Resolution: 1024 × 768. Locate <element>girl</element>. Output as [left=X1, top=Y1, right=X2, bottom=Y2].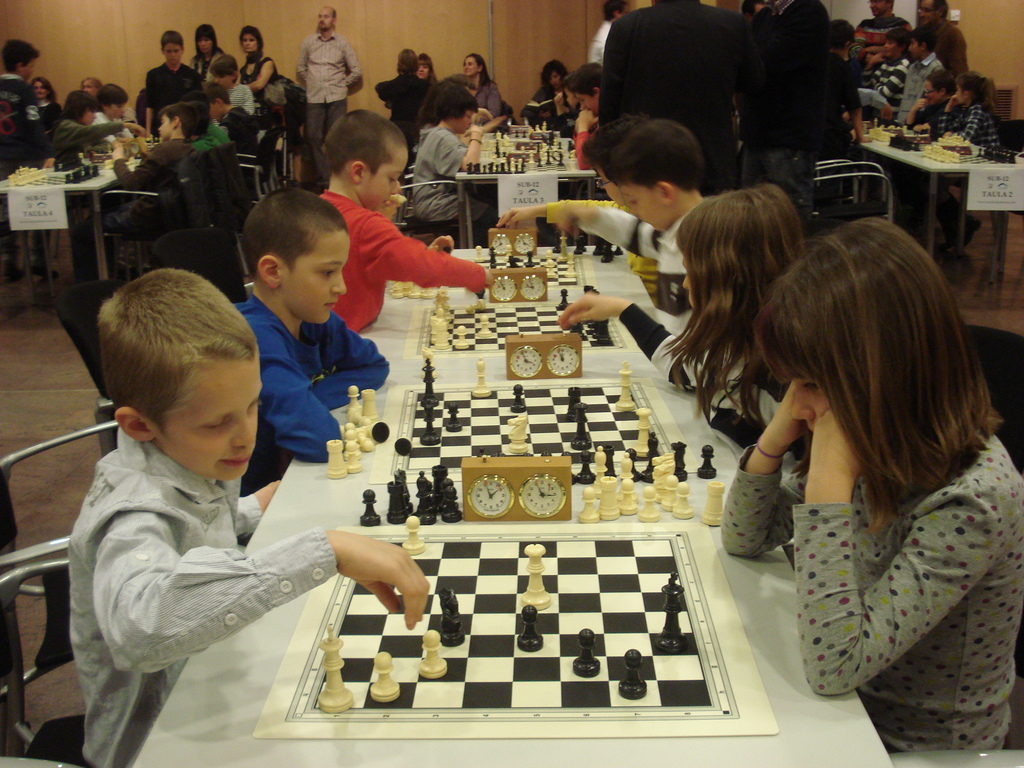
[left=28, top=80, right=60, bottom=113].
